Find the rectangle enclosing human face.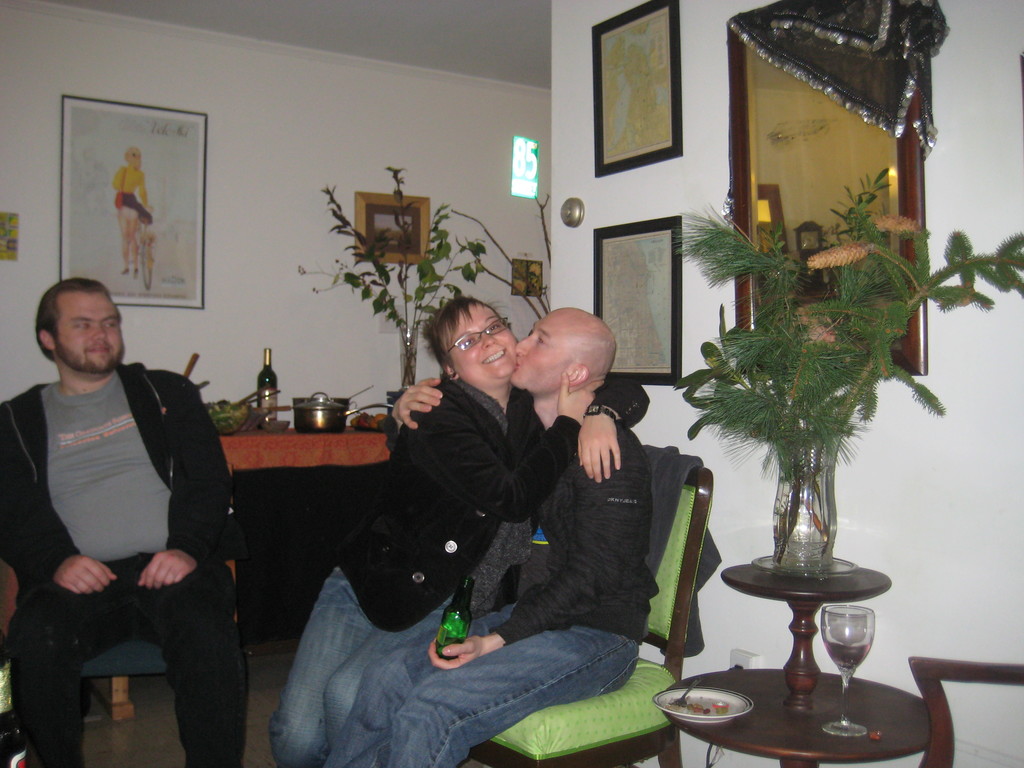
<bbox>52, 291, 120, 376</bbox>.
